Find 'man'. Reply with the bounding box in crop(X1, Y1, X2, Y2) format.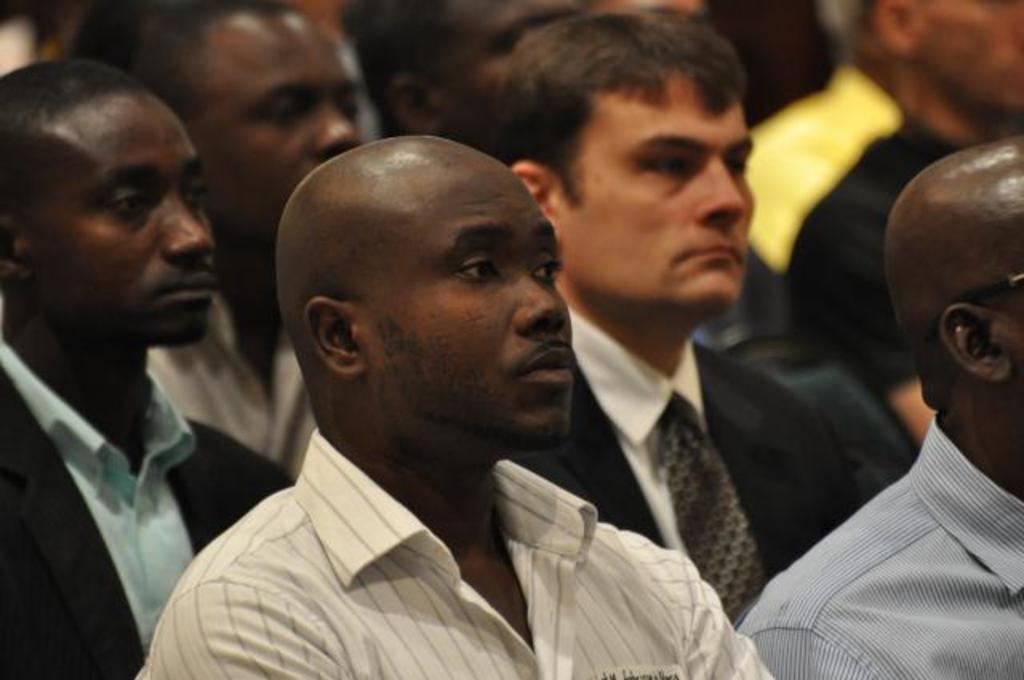
crop(733, 130, 1022, 678).
